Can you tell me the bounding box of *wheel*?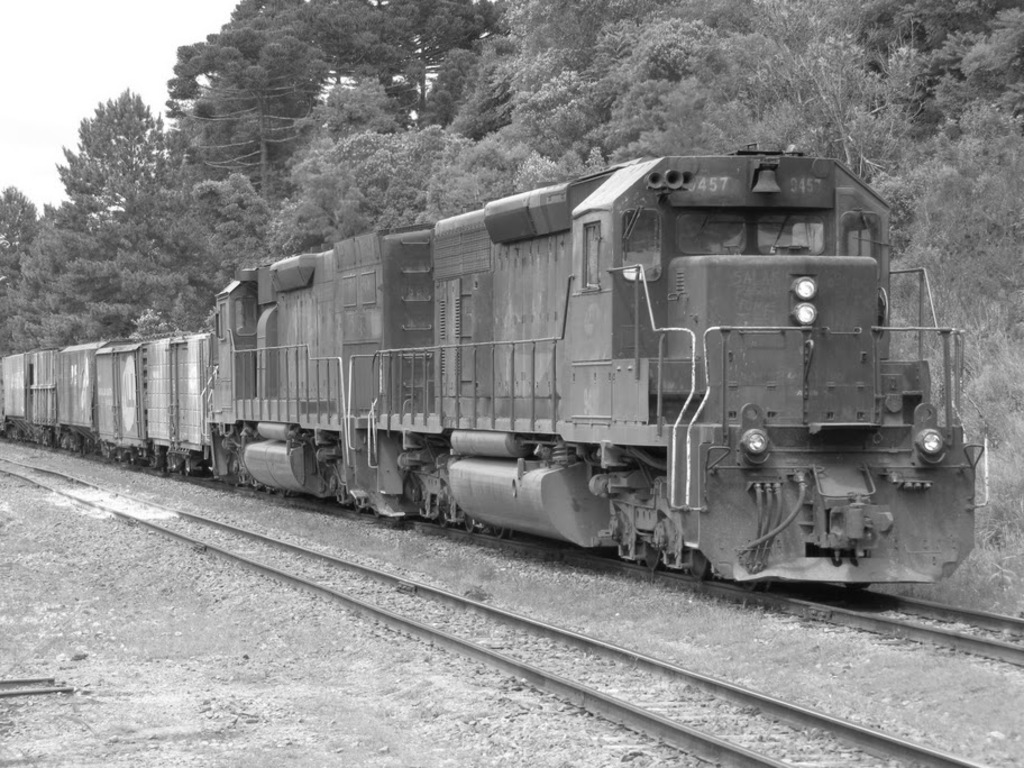
box=[492, 524, 510, 539].
